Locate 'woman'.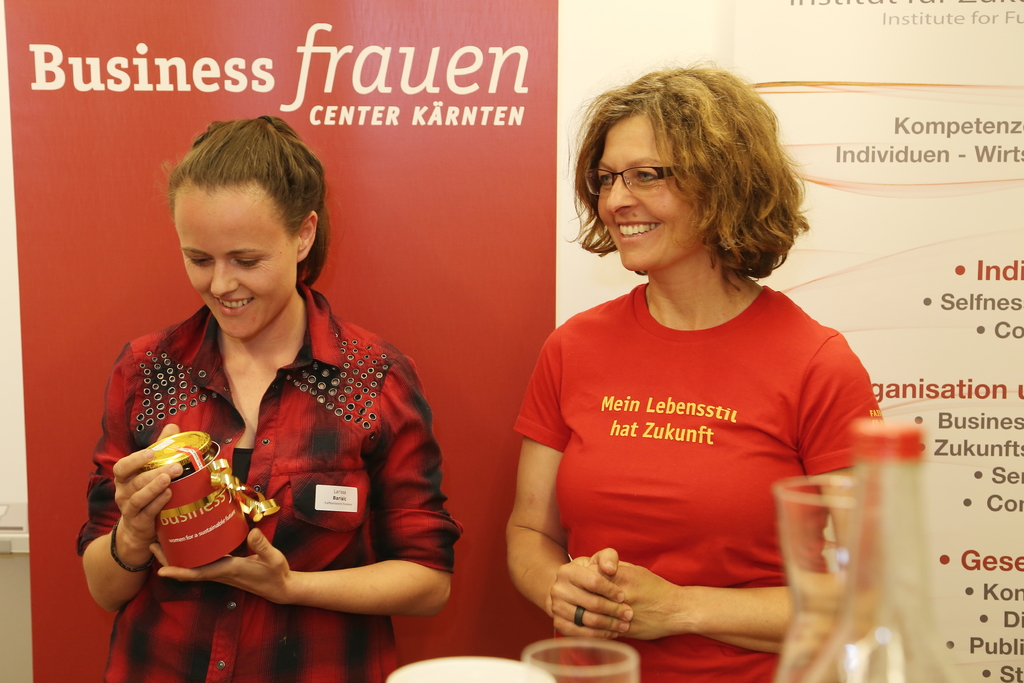
Bounding box: region(503, 54, 888, 682).
